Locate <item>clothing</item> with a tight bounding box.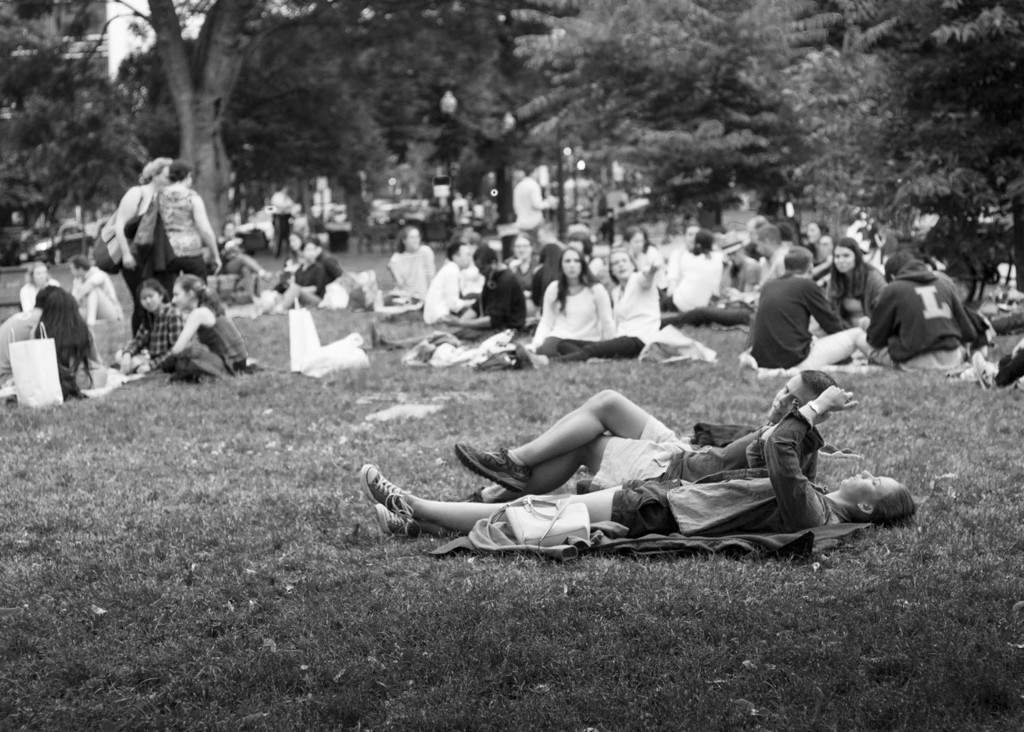
[x1=113, y1=300, x2=186, y2=370].
